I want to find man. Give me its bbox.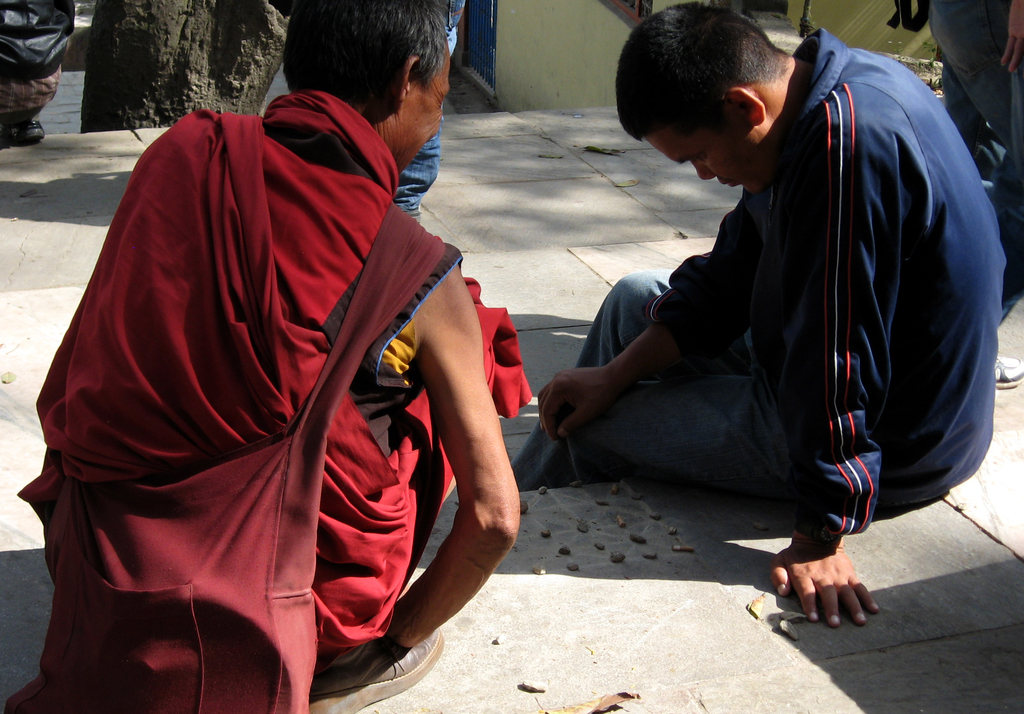
<box>4,0,519,713</box>.
